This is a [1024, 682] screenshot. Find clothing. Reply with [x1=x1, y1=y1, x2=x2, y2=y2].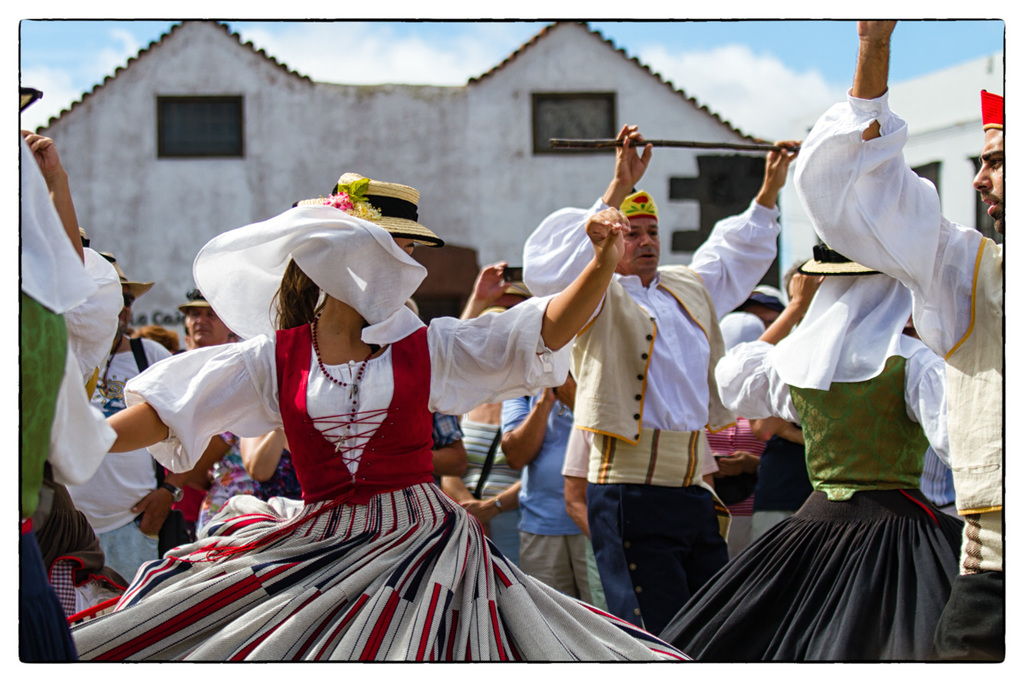
[x1=73, y1=312, x2=698, y2=672].
